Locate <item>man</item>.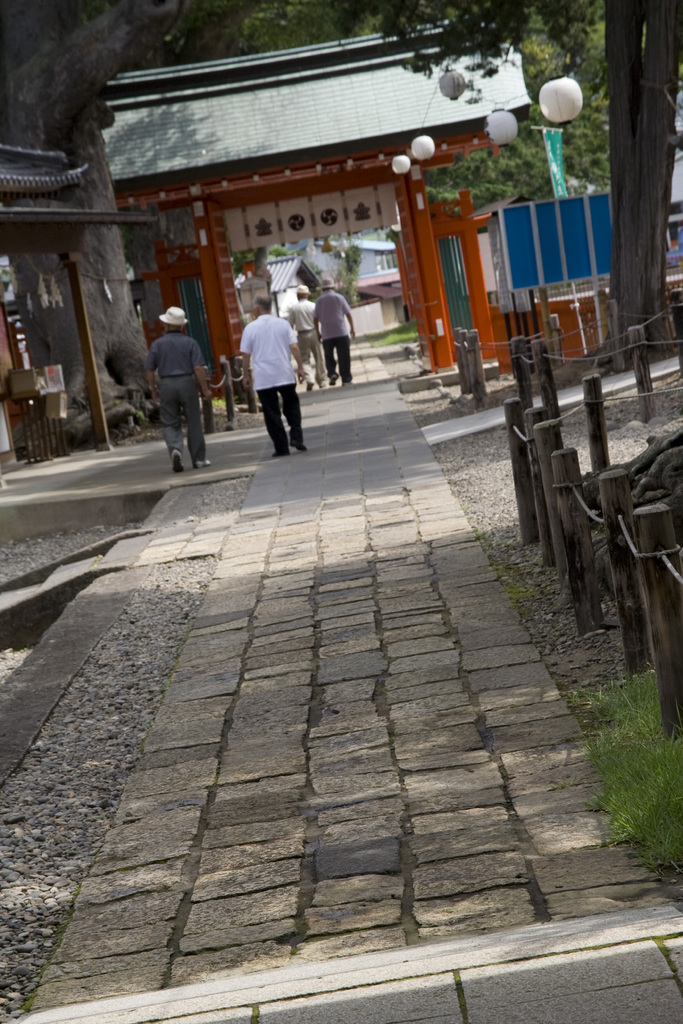
Bounding box: <bbox>145, 305, 211, 473</bbox>.
